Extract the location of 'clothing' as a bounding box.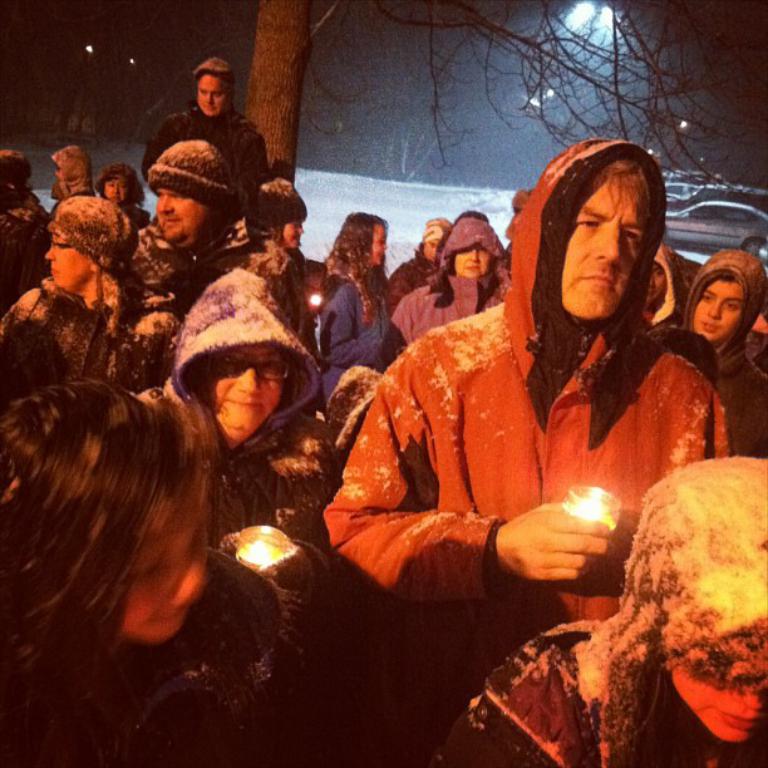
0,546,292,767.
